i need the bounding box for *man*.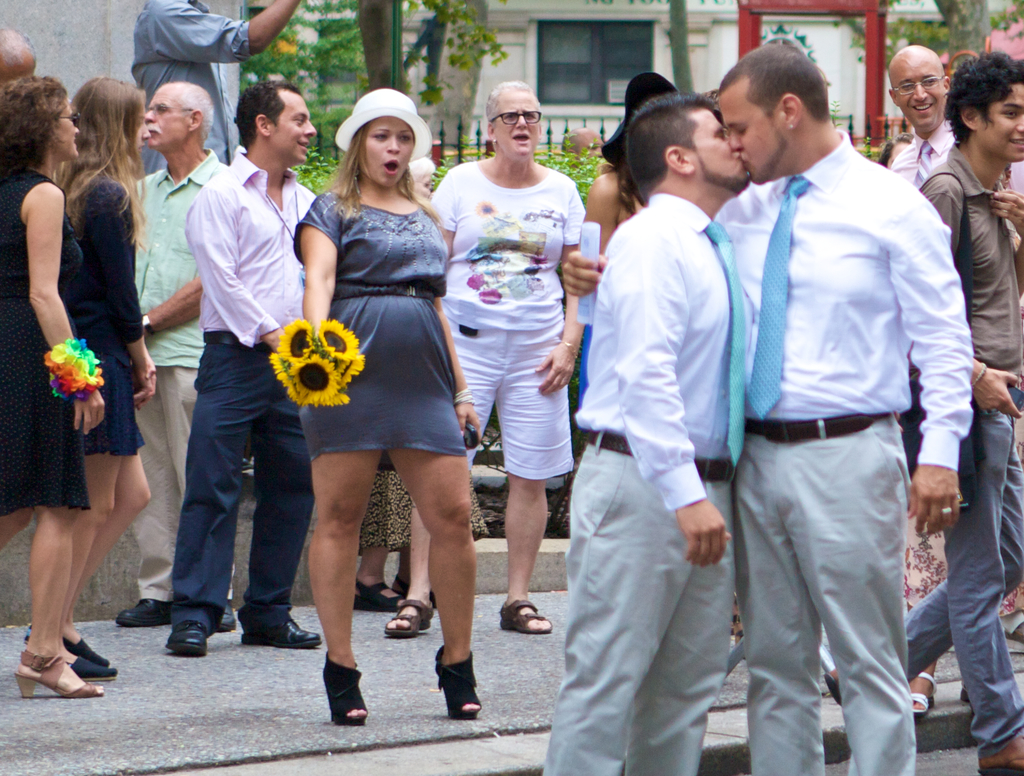
Here it is: <box>913,48,1023,772</box>.
